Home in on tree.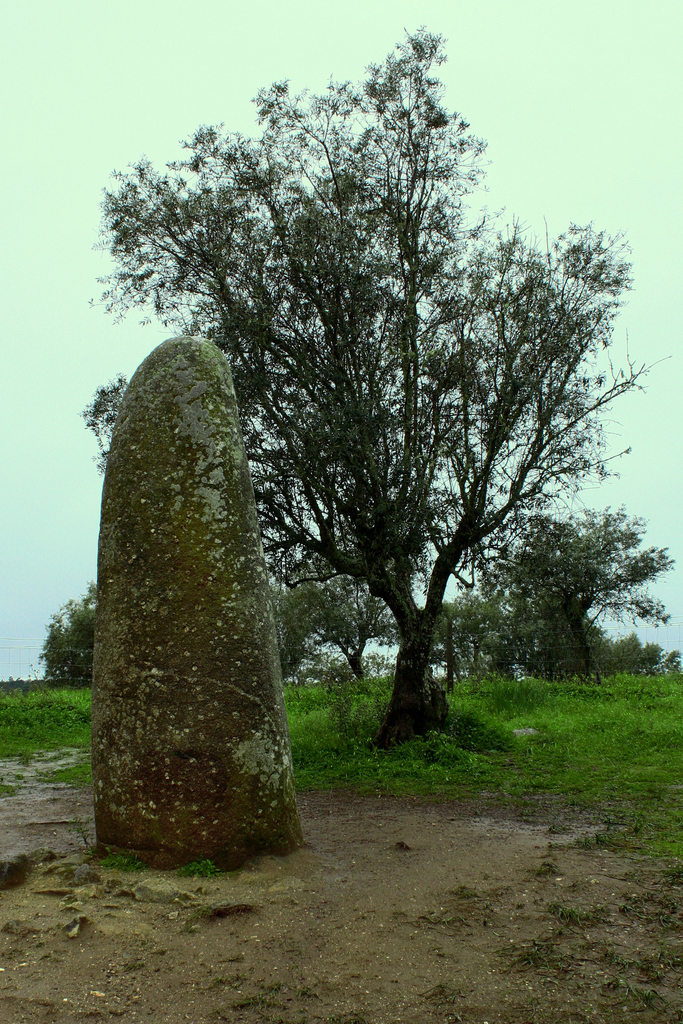
Homed in at crop(272, 575, 404, 684).
